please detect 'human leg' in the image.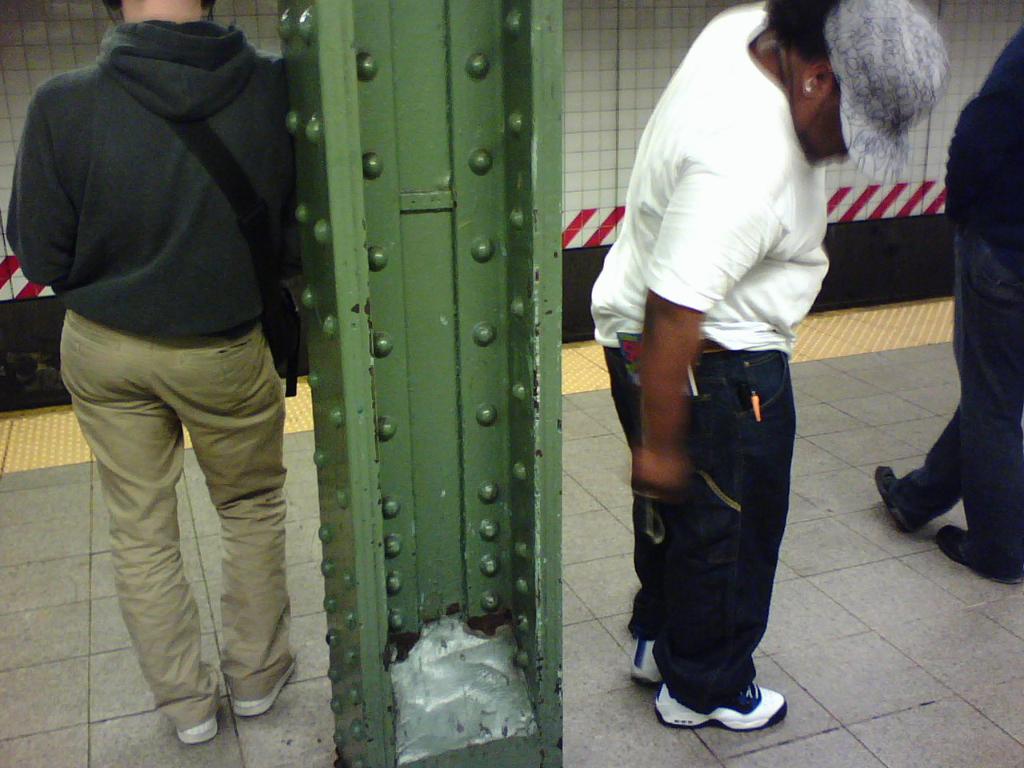
box=[627, 350, 781, 732].
